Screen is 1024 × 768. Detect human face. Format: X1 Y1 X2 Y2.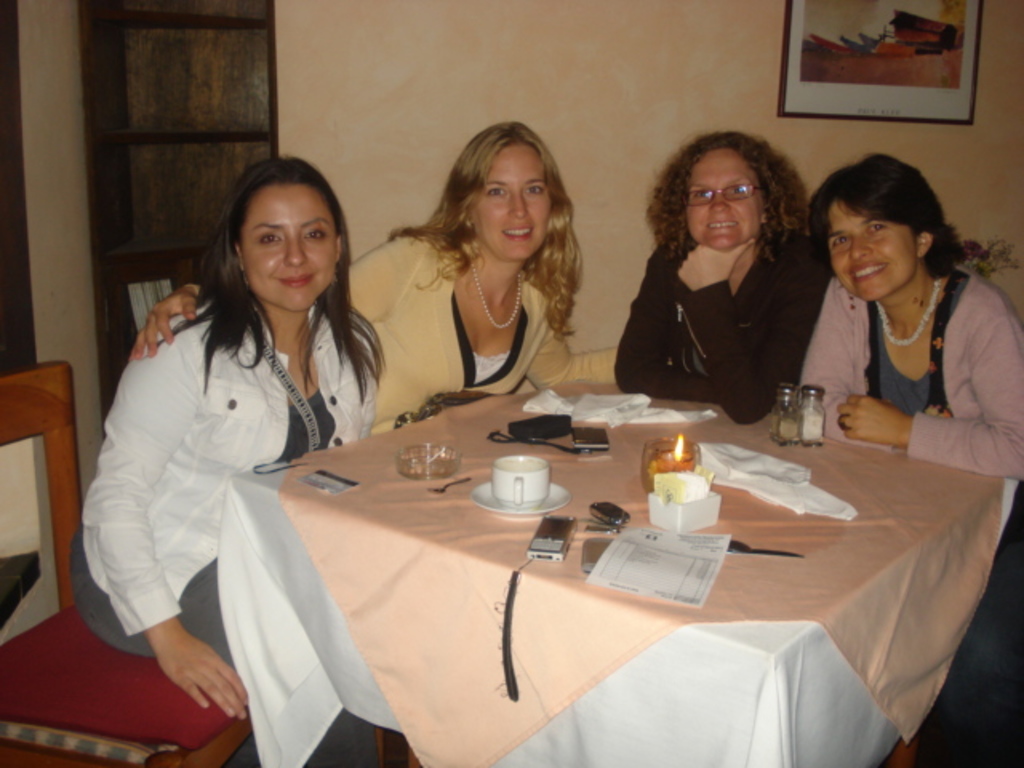
474 142 549 259.
